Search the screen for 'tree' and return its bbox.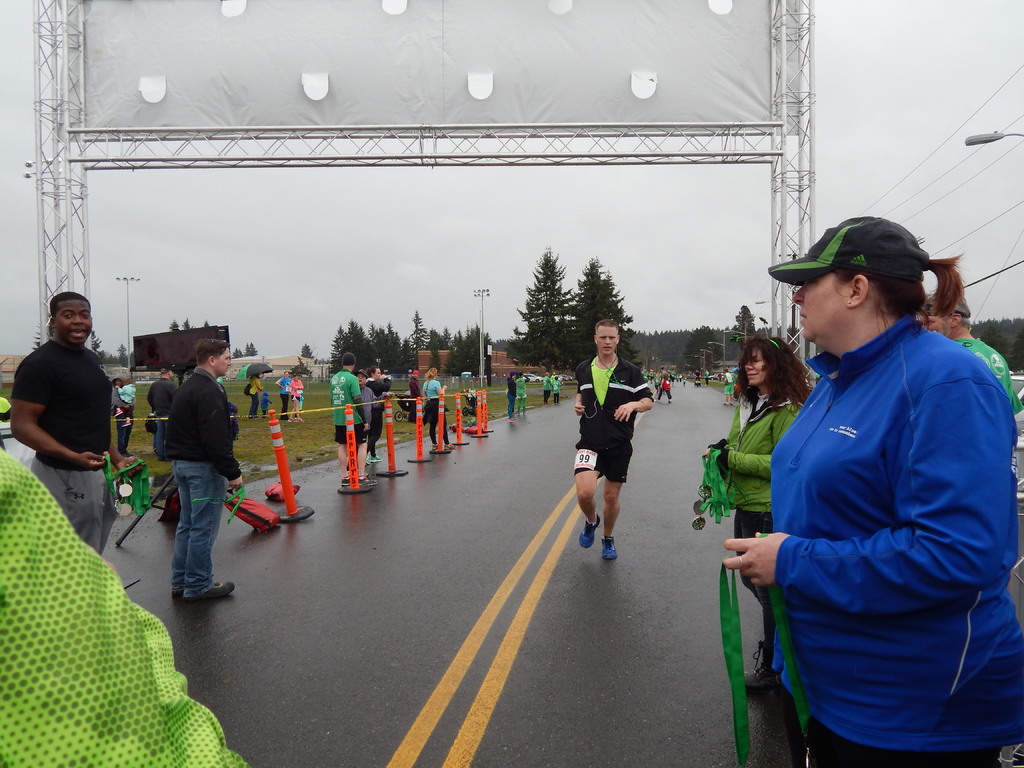
Found: <region>328, 322, 349, 373</region>.
